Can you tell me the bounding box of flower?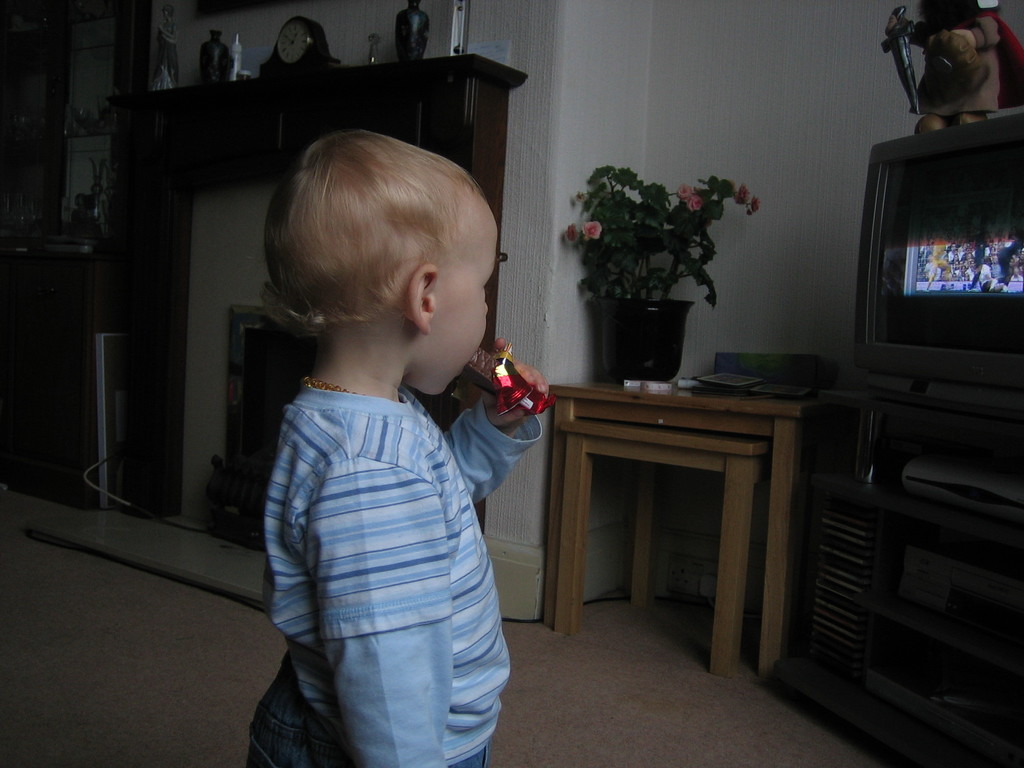
pyautogui.locateOnScreen(575, 192, 585, 204).
